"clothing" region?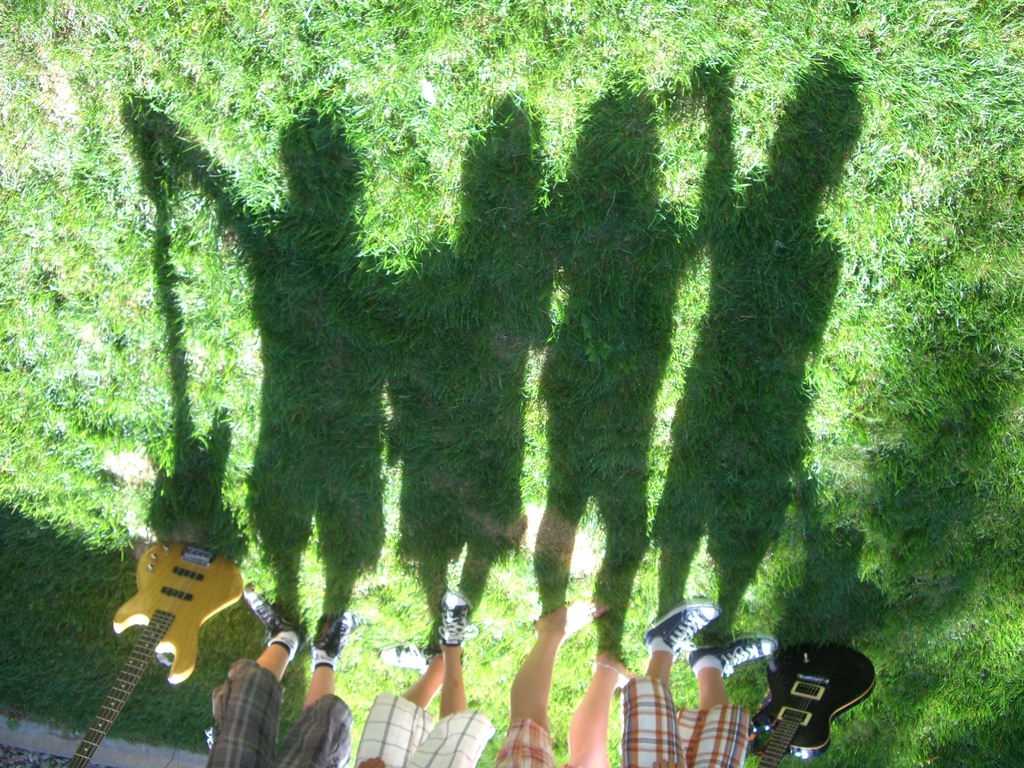
[left=623, top=678, right=755, bottom=767]
